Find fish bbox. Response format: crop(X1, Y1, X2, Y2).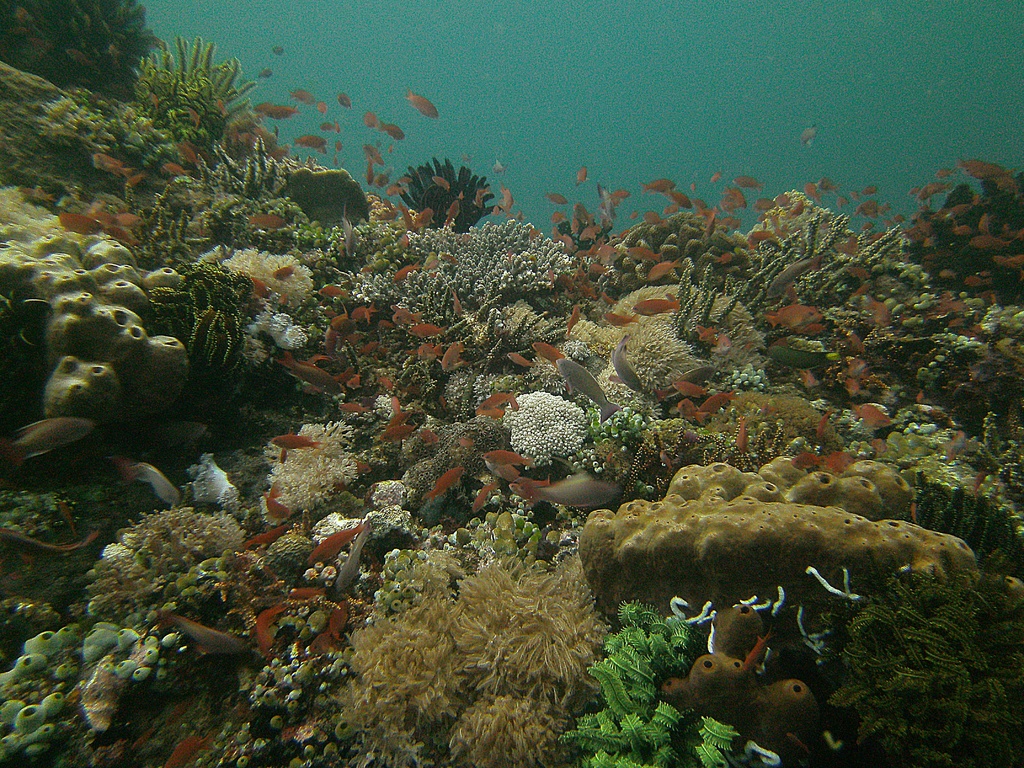
crop(515, 213, 524, 223).
